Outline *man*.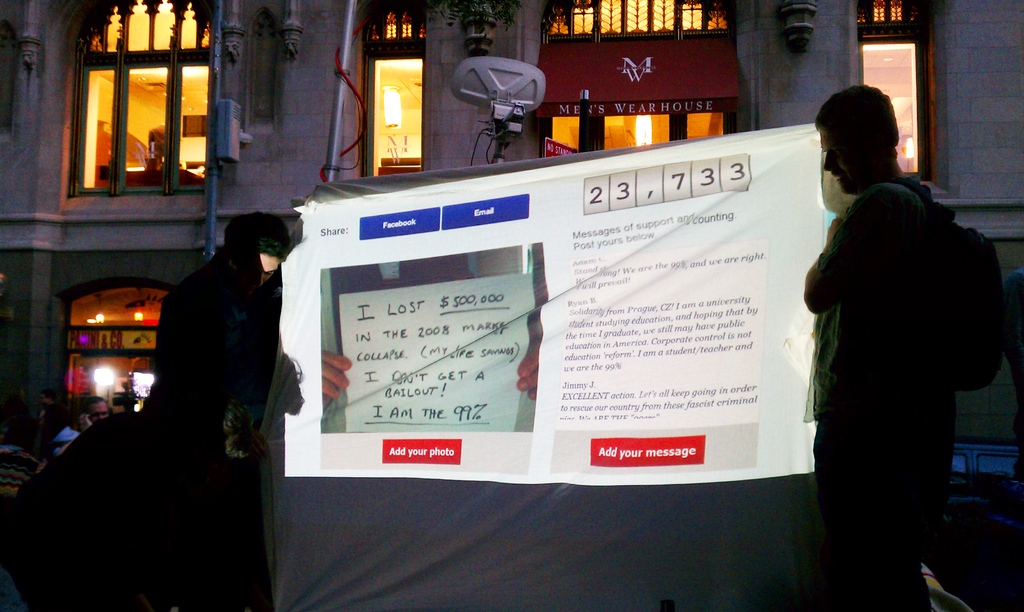
Outline: 795/84/971/611.
